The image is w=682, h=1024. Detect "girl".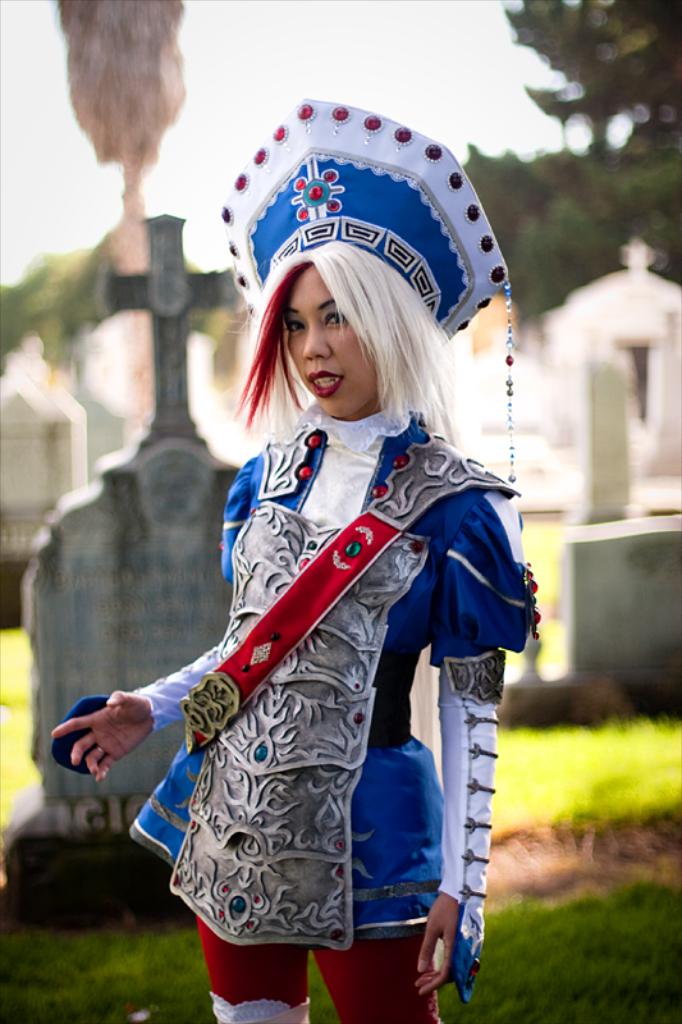
Detection: 50:93:539:1023.
